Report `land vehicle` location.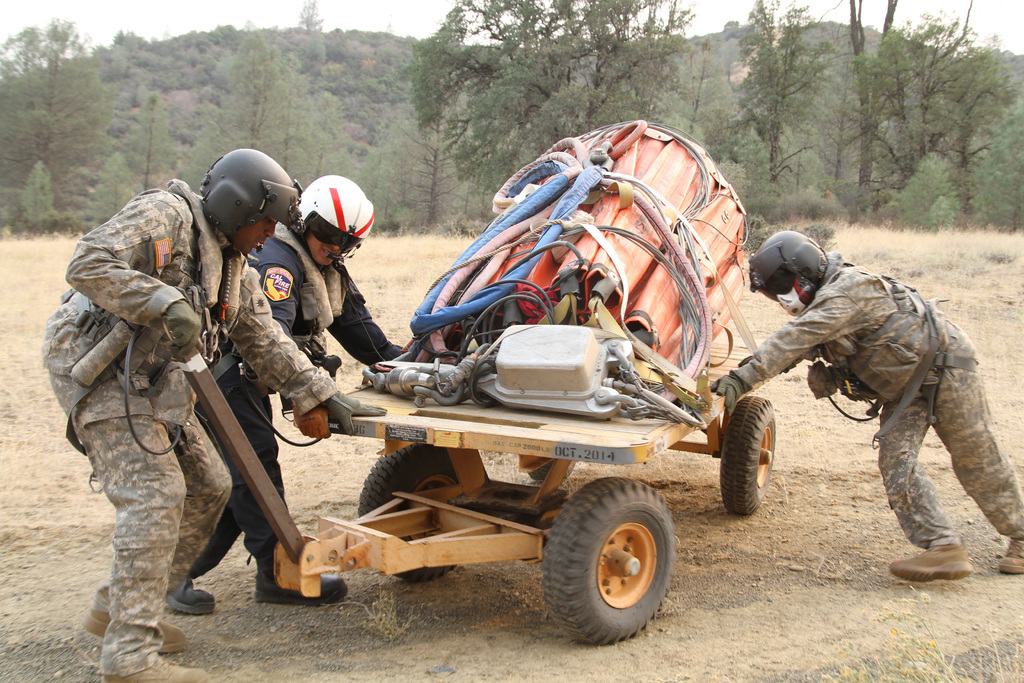
Report: l=171, t=286, r=774, b=646.
